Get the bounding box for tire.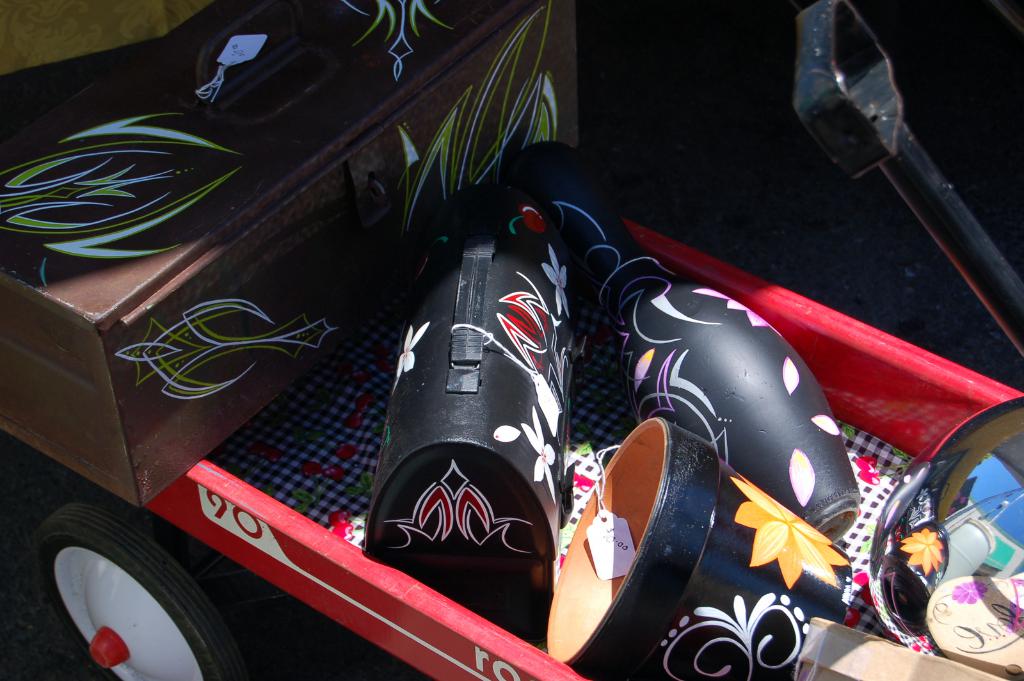
29,494,218,680.
